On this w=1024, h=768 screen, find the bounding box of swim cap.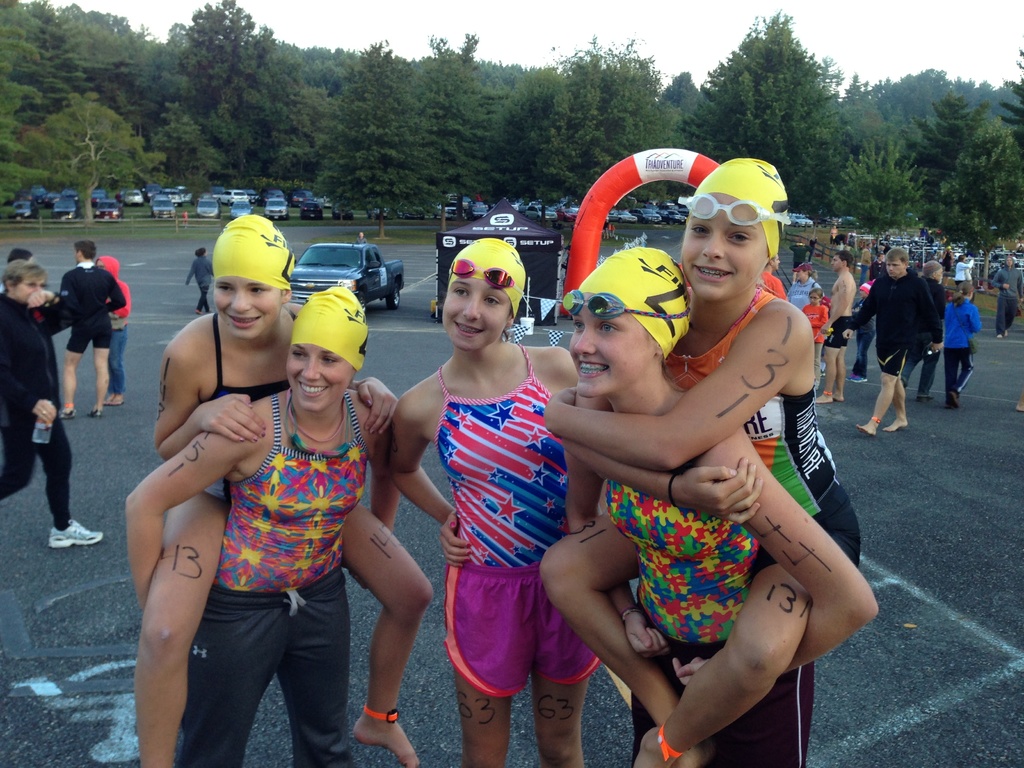
Bounding box: bbox=[445, 234, 530, 319].
